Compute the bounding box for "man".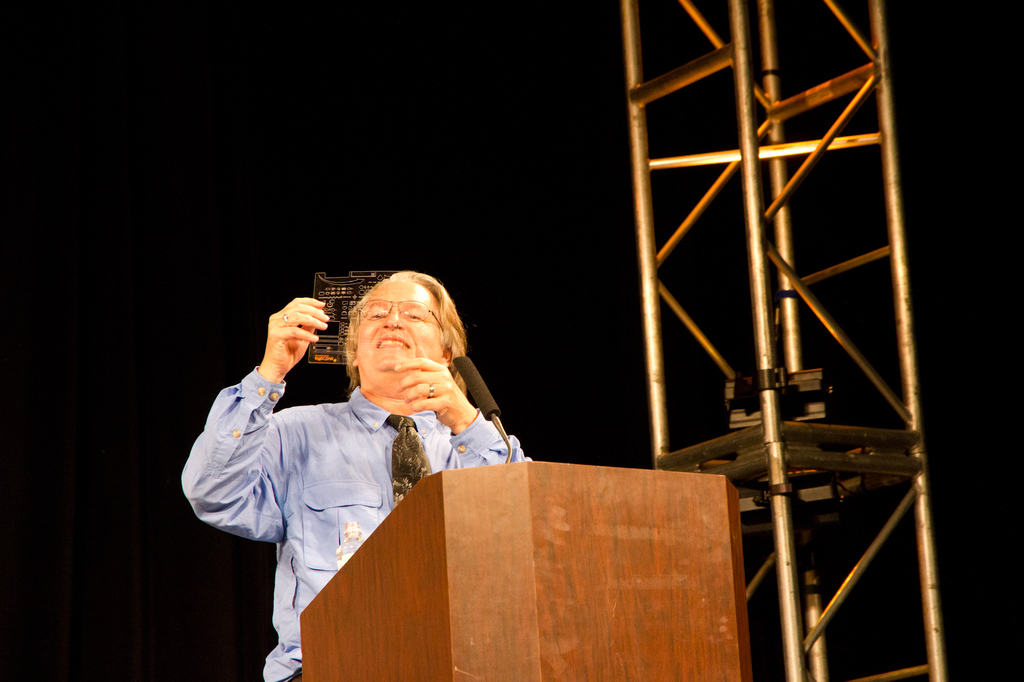
[179, 270, 534, 681].
